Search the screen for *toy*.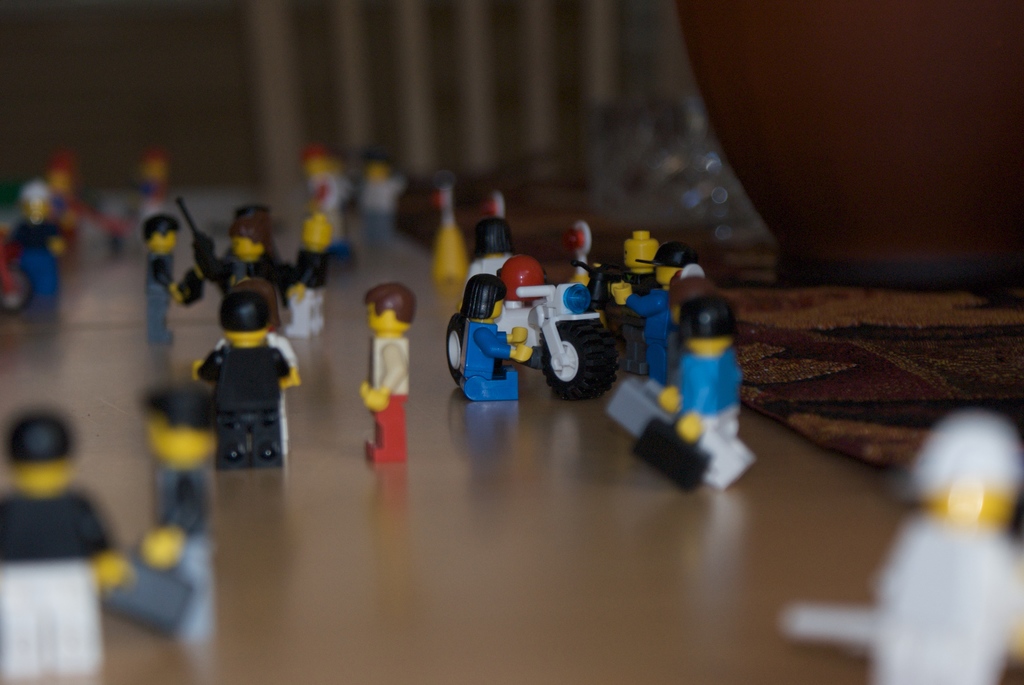
Found at {"x1": 178, "y1": 201, "x2": 290, "y2": 308}.
